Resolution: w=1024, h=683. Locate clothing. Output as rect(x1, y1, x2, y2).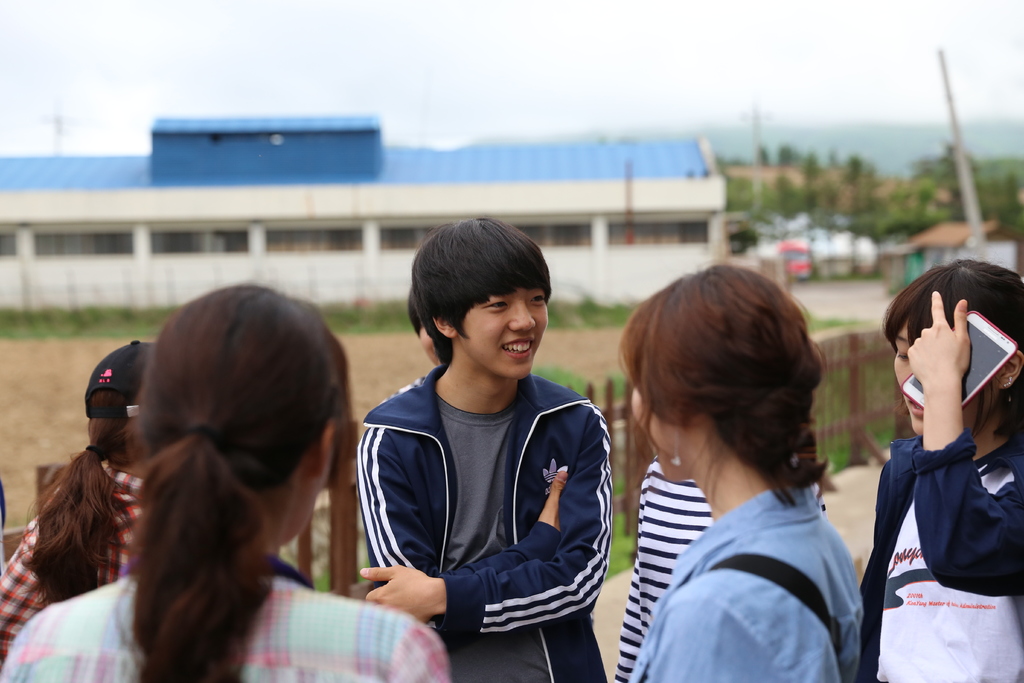
rect(0, 453, 168, 657).
